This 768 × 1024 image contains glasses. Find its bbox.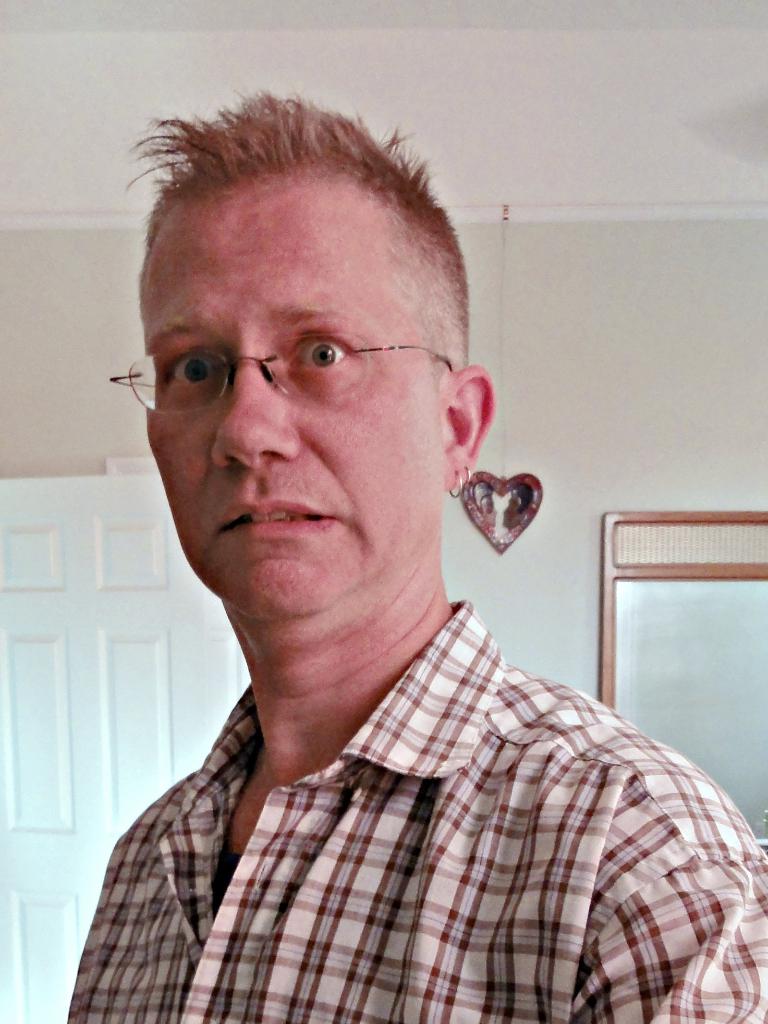
bbox=[111, 328, 450, 417].
